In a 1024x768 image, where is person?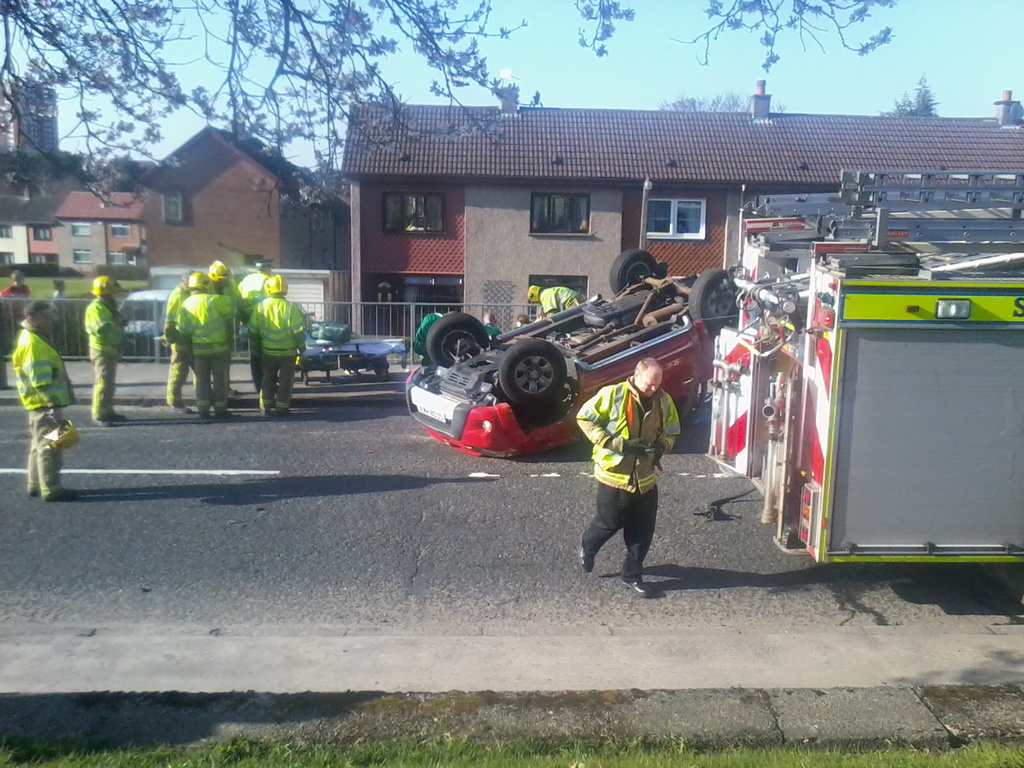
x1=4 y1=269 x2=33 y2=297.
